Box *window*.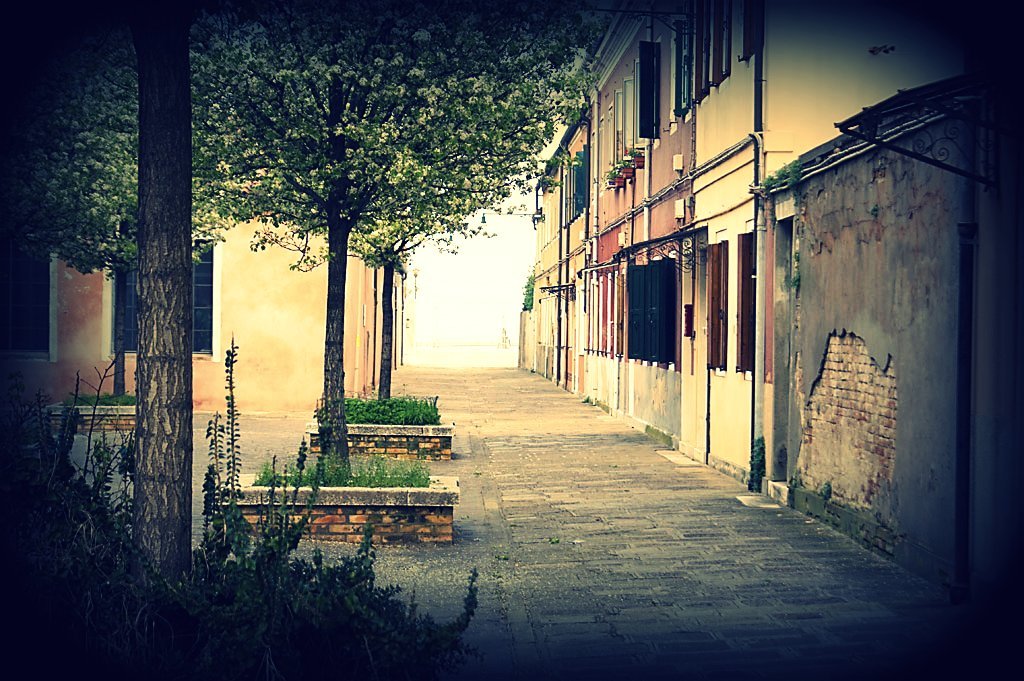
box(114, 237, 209, 356).
